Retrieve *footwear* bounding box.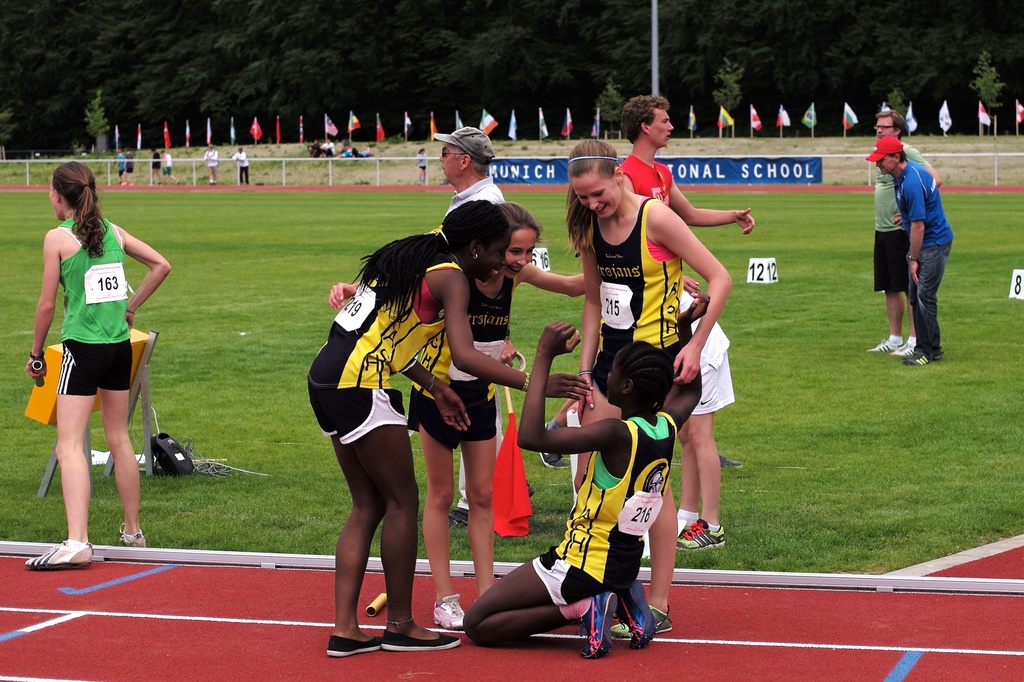
Bounding box: box=[118, 524, 147, 548].
